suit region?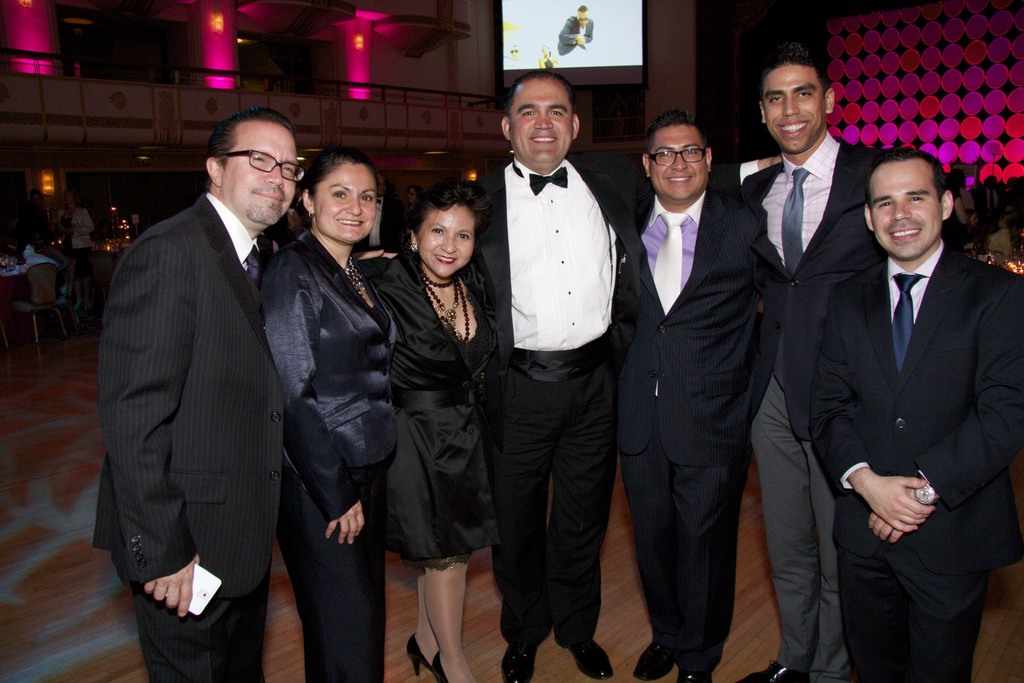
x1=614 y1=184 x2=763 y2=674
